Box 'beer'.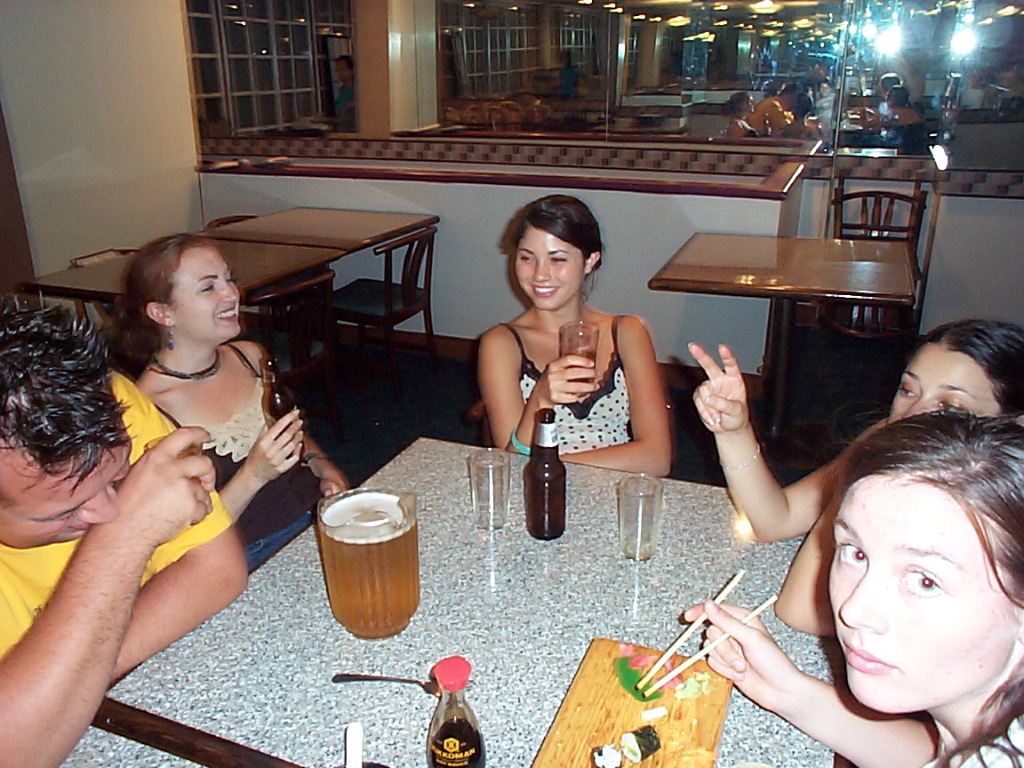
box(319, 482, 416, 648).
